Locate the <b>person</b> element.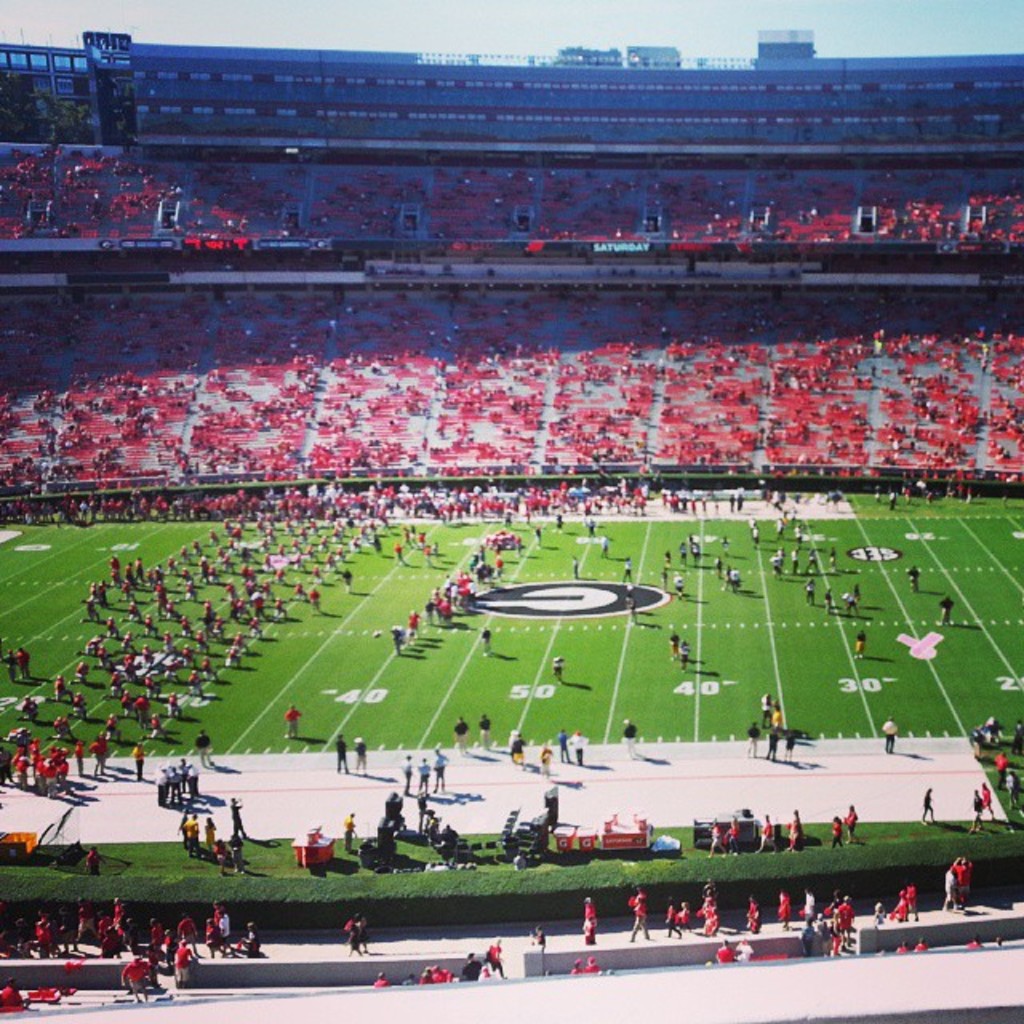
Element bbox: x1=451, y1=714, x2=472, y2=758.
